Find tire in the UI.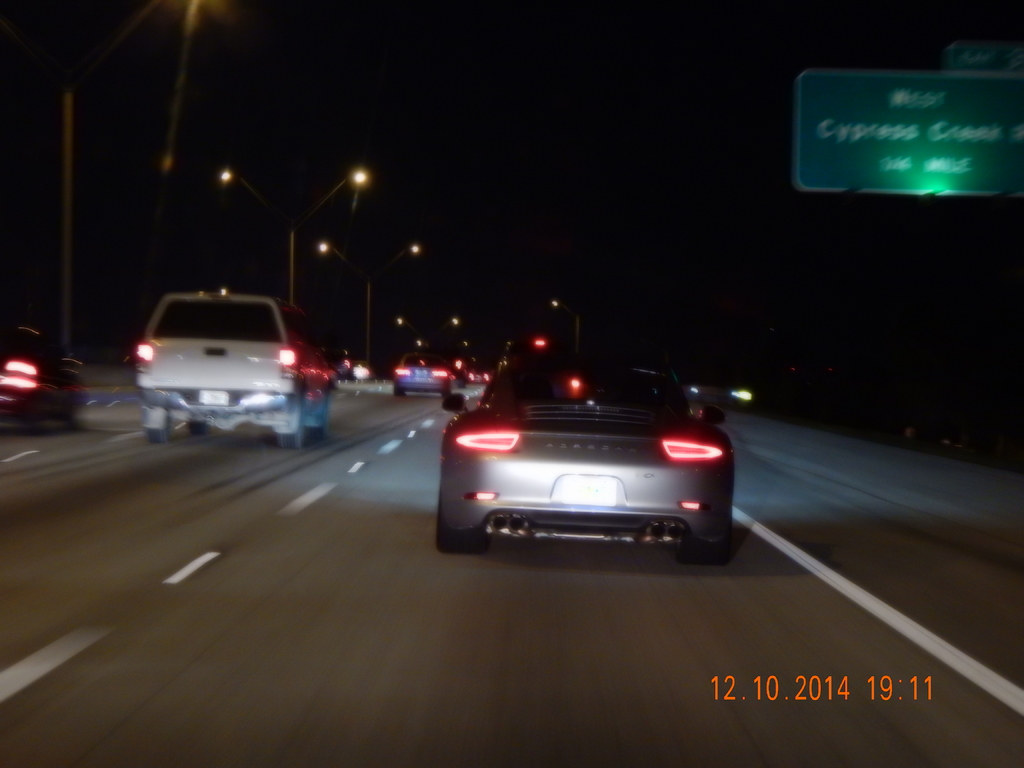
UI element at region(435, 490, 492, 555).
